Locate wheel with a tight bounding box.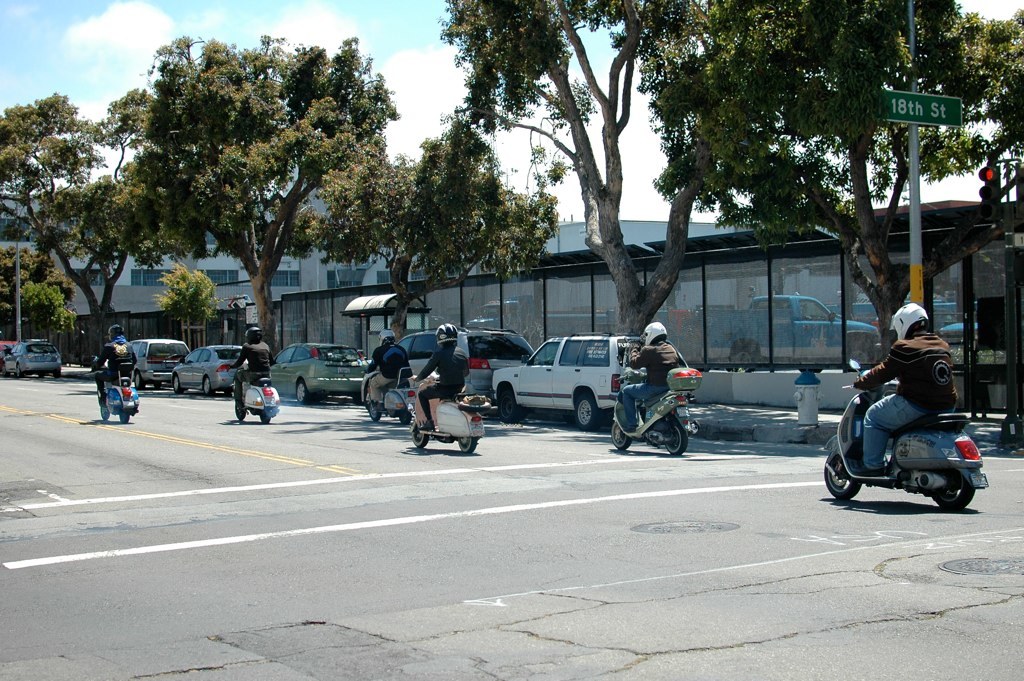
detection(97, 400, 110, 420).
